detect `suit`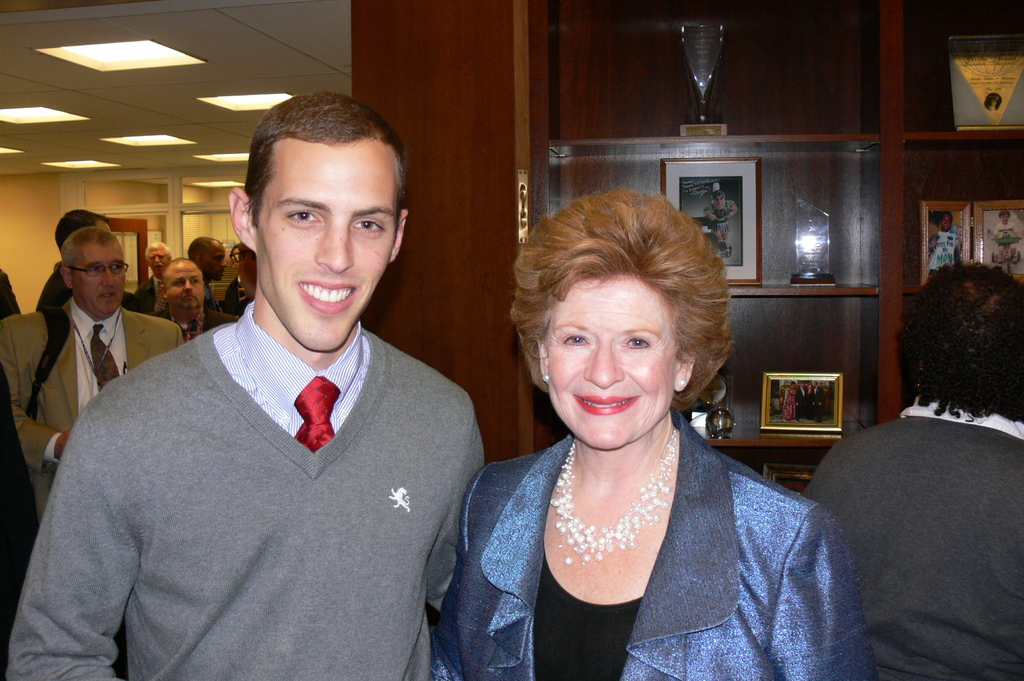
locate(0, 301, 186, 531)
